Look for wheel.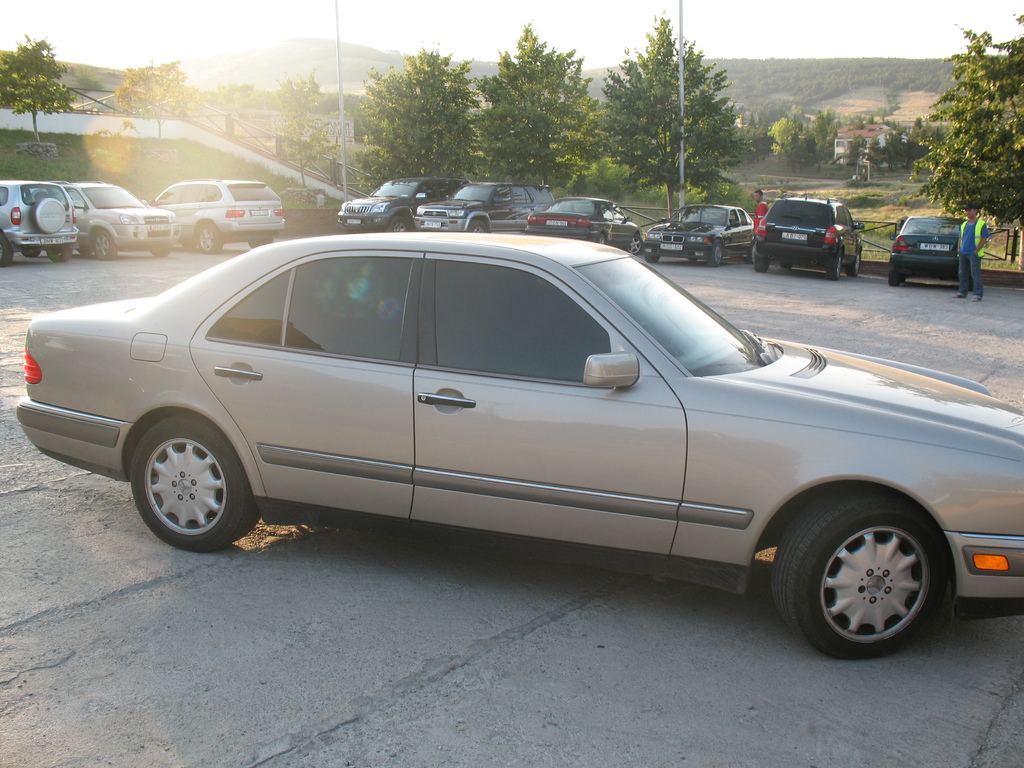
Found: <bbox>849, 254, 865, 275</bbox>.
